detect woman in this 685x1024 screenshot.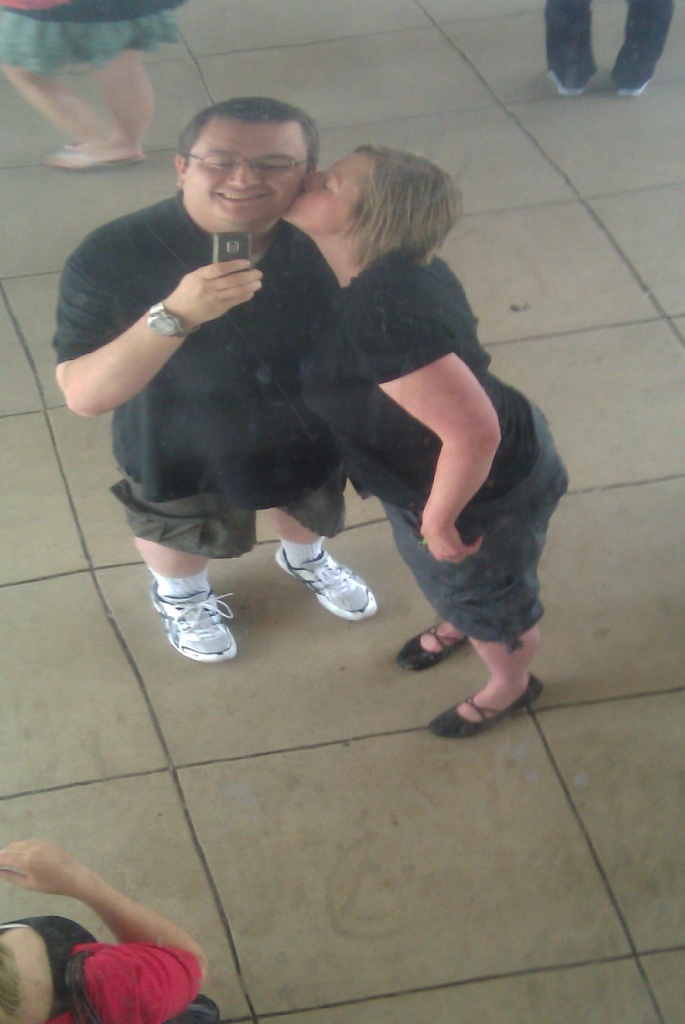
Detection: 277:148:572:734.
